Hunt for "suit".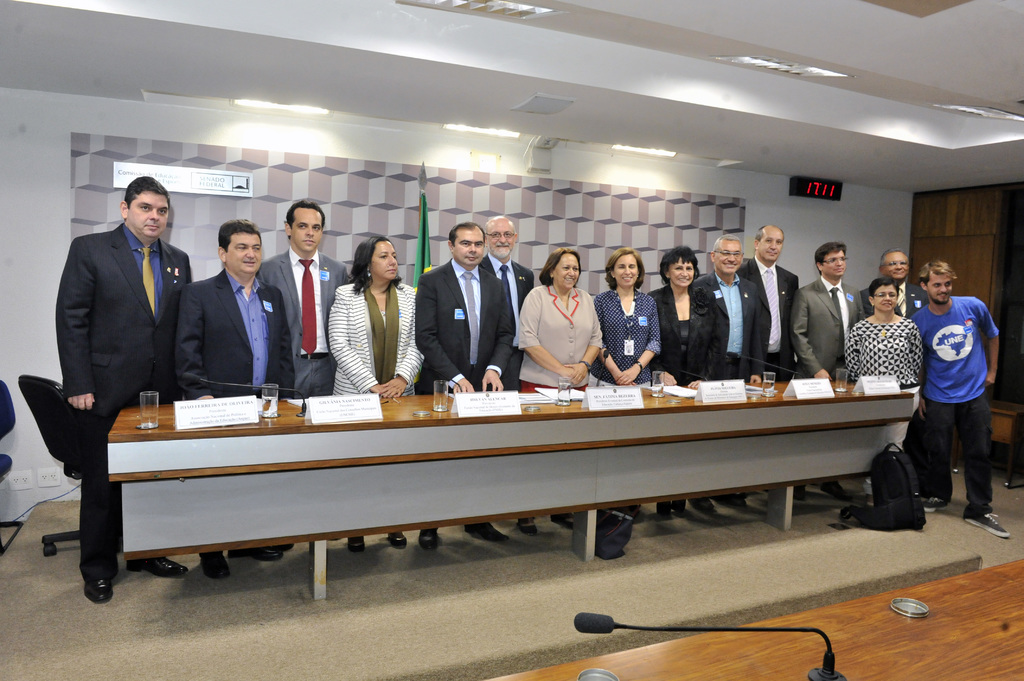
Hunted down at <box>169,271,299,400</box>.
